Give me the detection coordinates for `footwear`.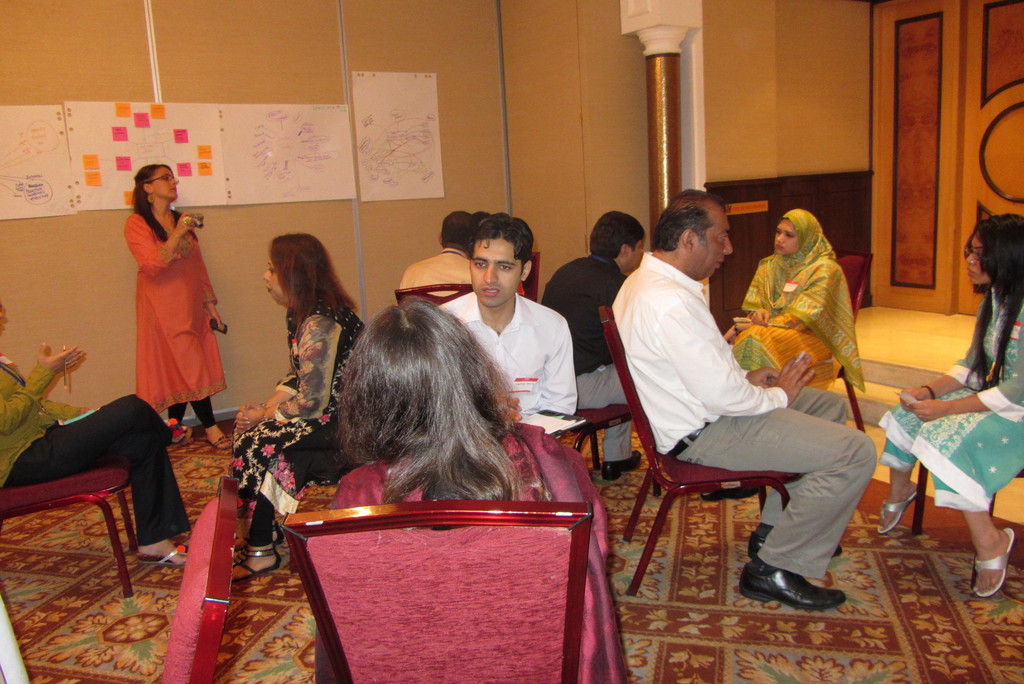
bbox=(747, 563, 854, 623).
